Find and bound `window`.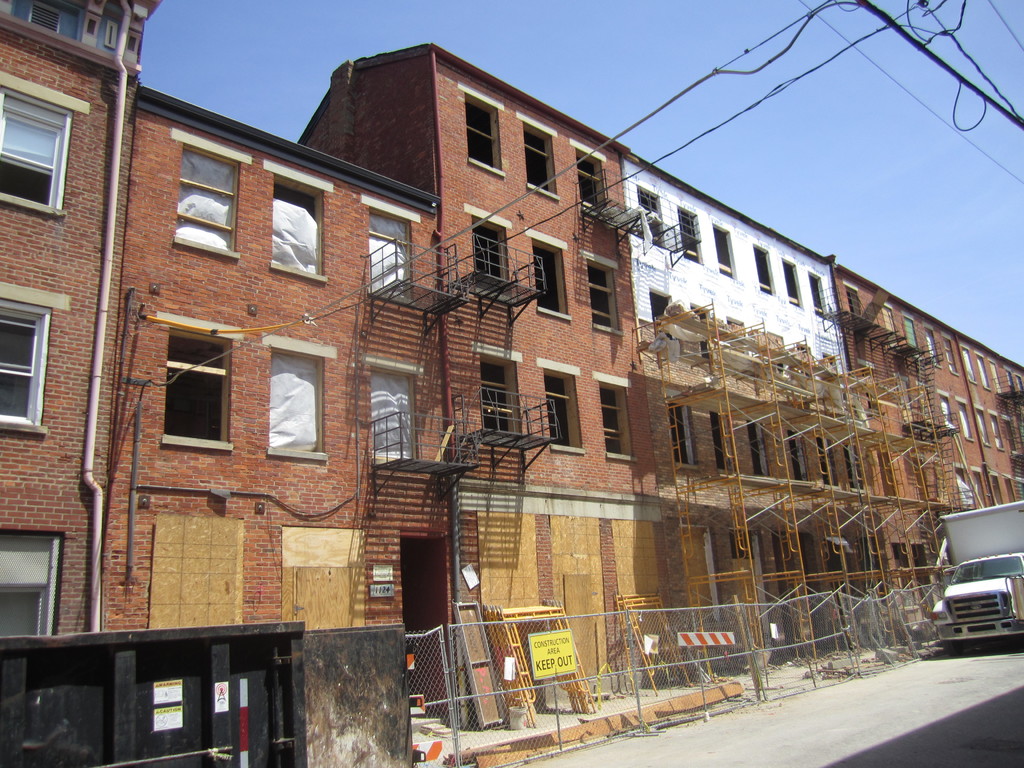
Bound: bbox=(963, 349, 970, 383).
